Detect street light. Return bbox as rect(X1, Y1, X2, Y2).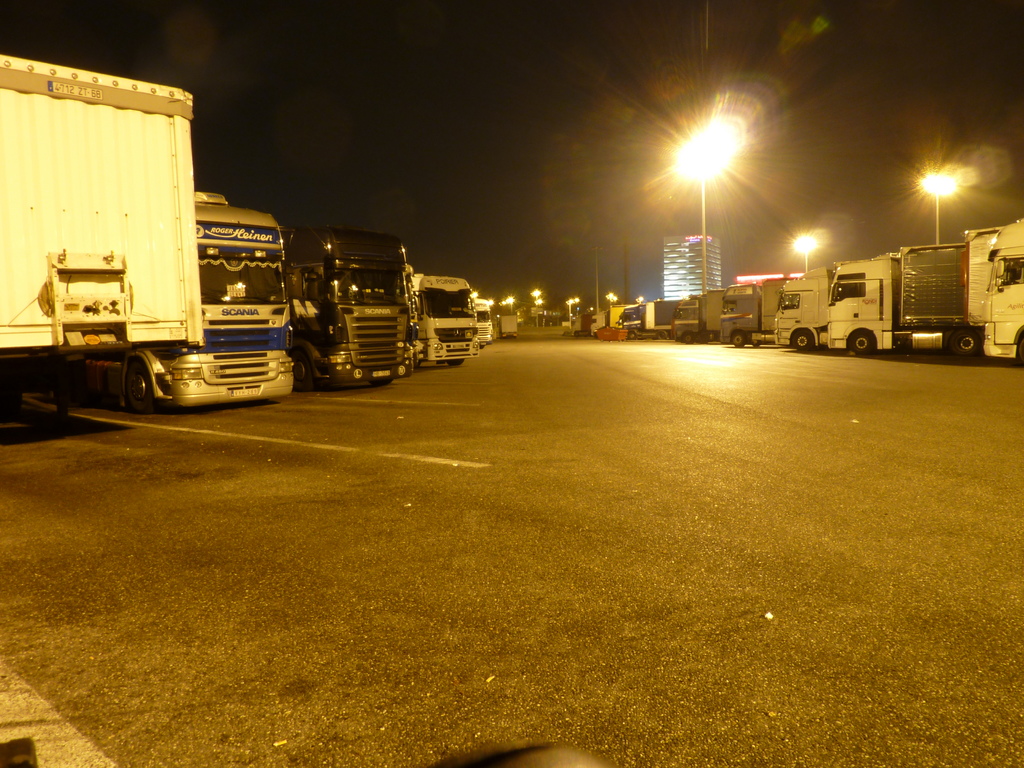
rect(506, 294, 515, 315).
